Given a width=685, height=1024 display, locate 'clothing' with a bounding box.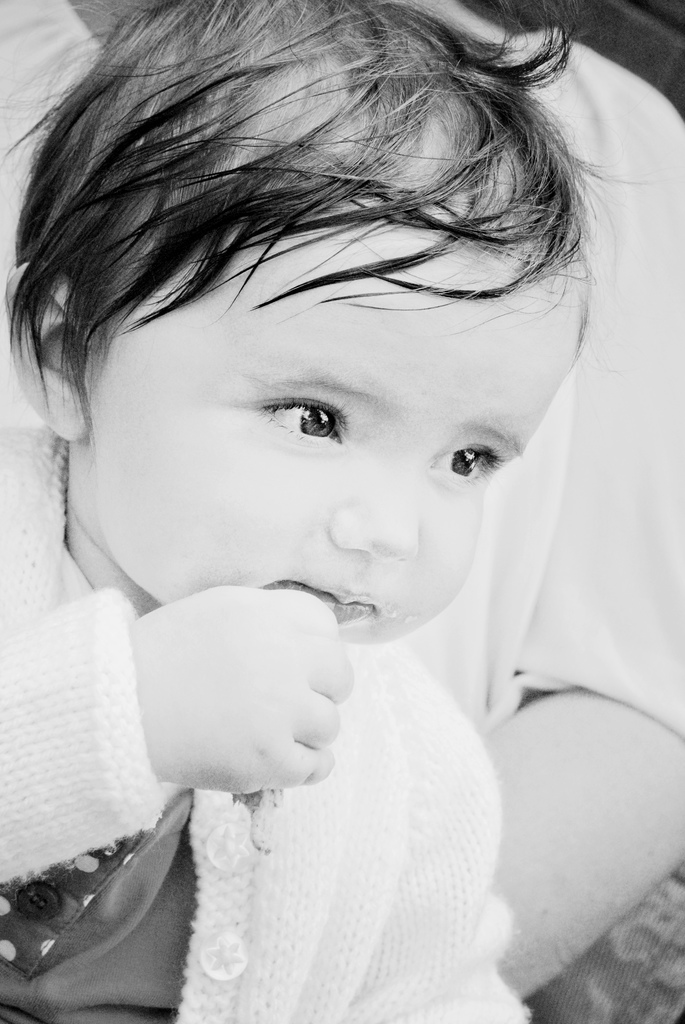
Located: Rect(0, 436, 530, 1023).
